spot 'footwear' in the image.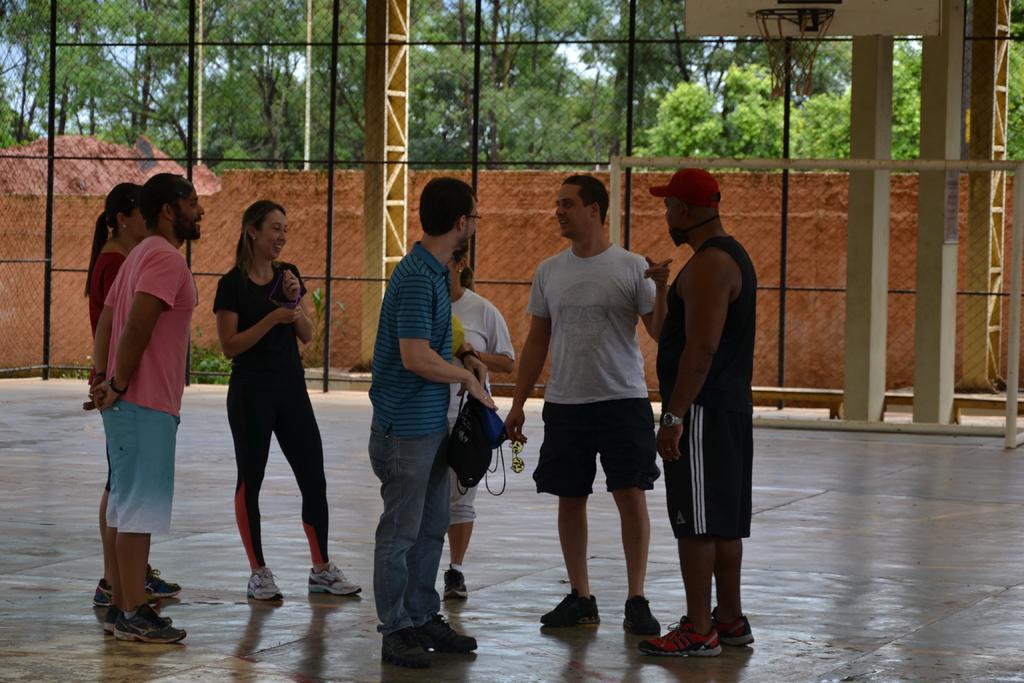
'footwear' found at crop(244, 564, 285, 602).
